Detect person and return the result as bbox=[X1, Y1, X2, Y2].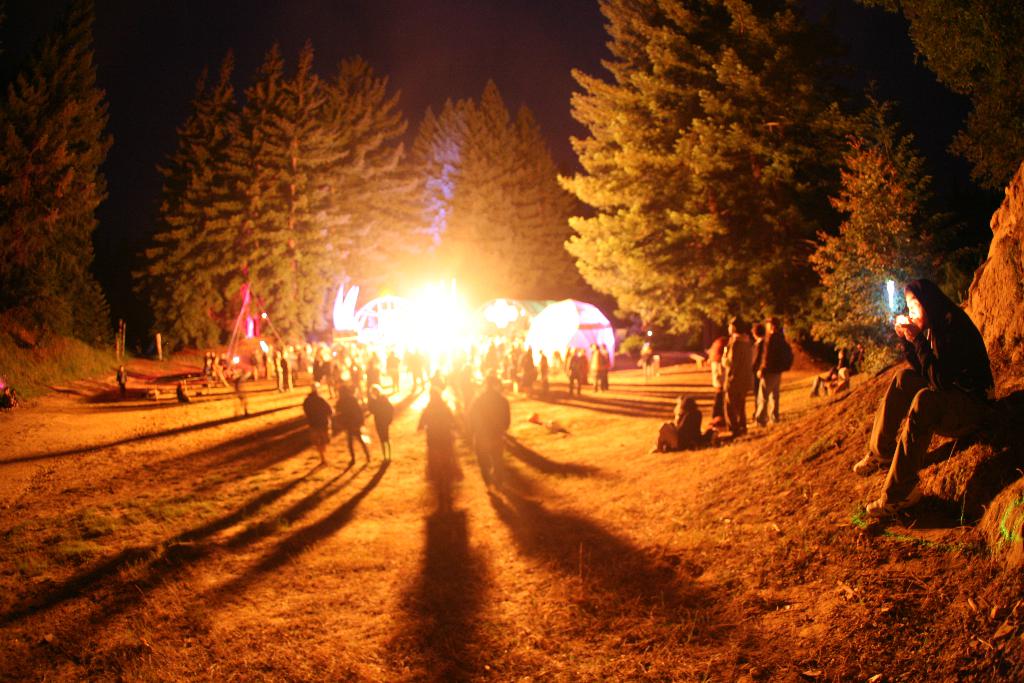
bbox=[273, 350, 283, 391].
